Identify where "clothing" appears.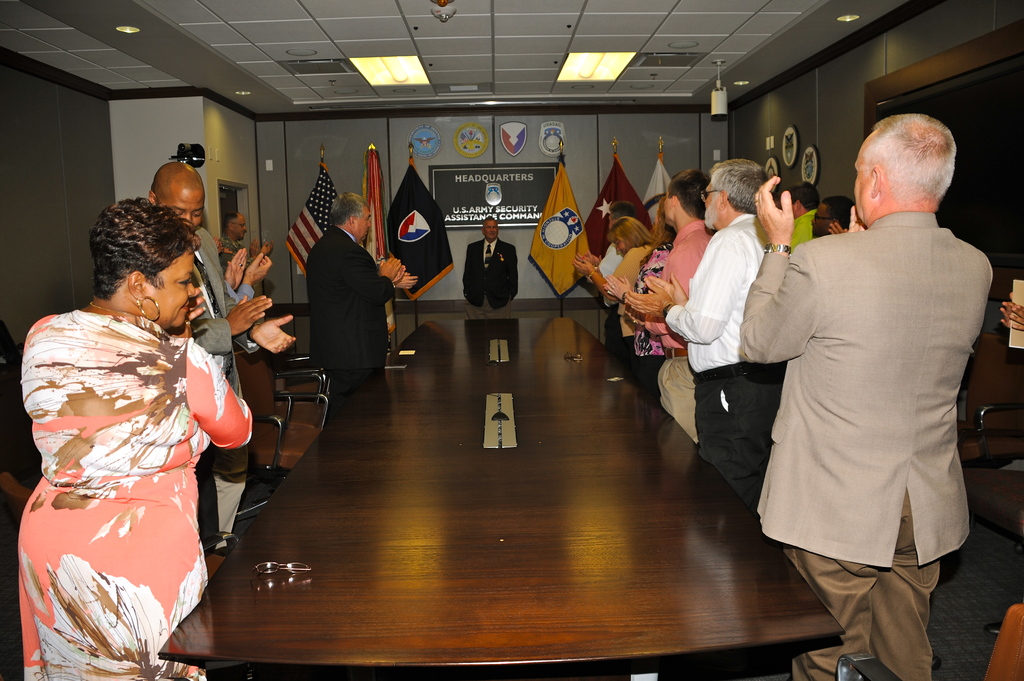
Appears at {"left": 19, "top": 280, "right": 224, "bottom": 659}.
